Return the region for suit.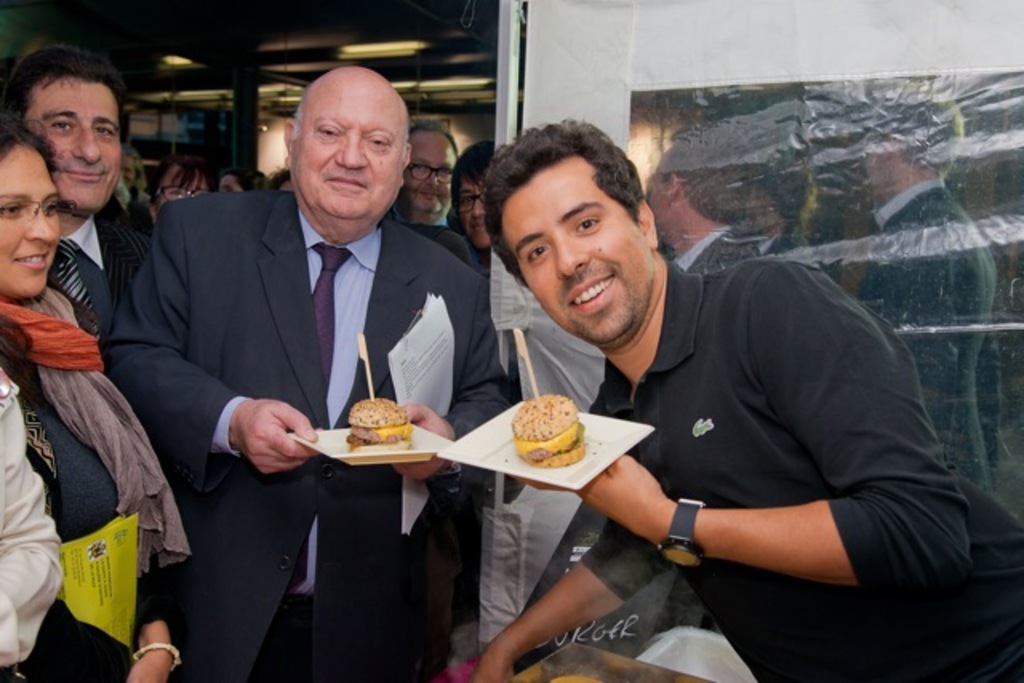
region(118, 101, 490, 627).
